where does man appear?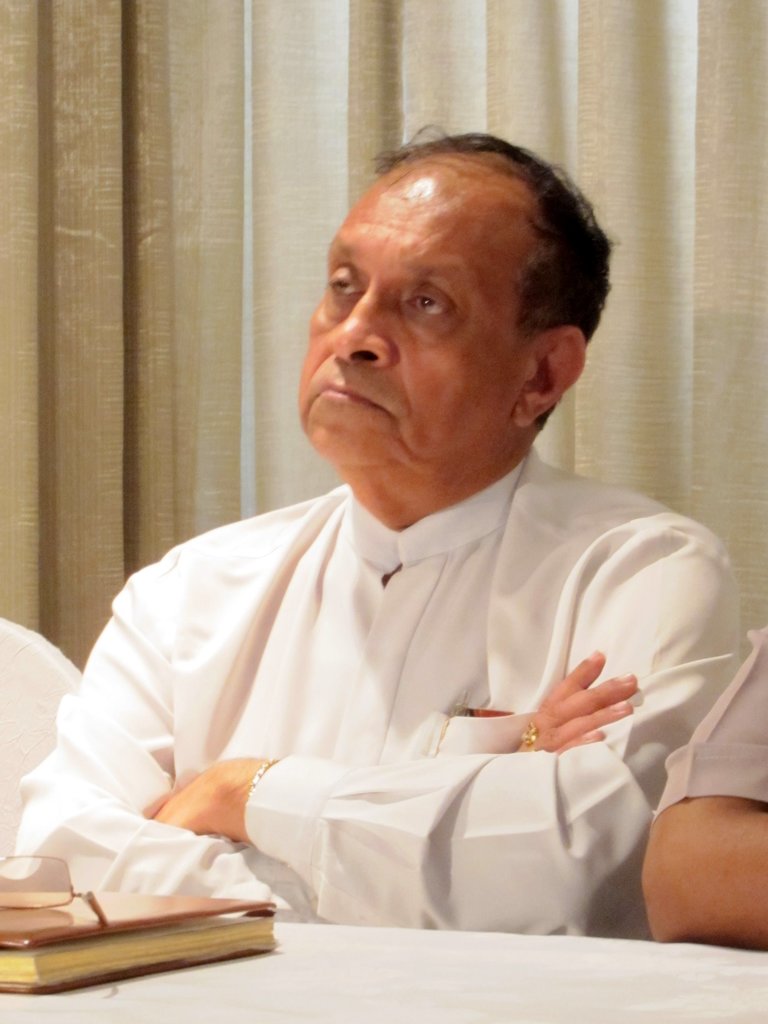
Appears at (28,131,747,936).
